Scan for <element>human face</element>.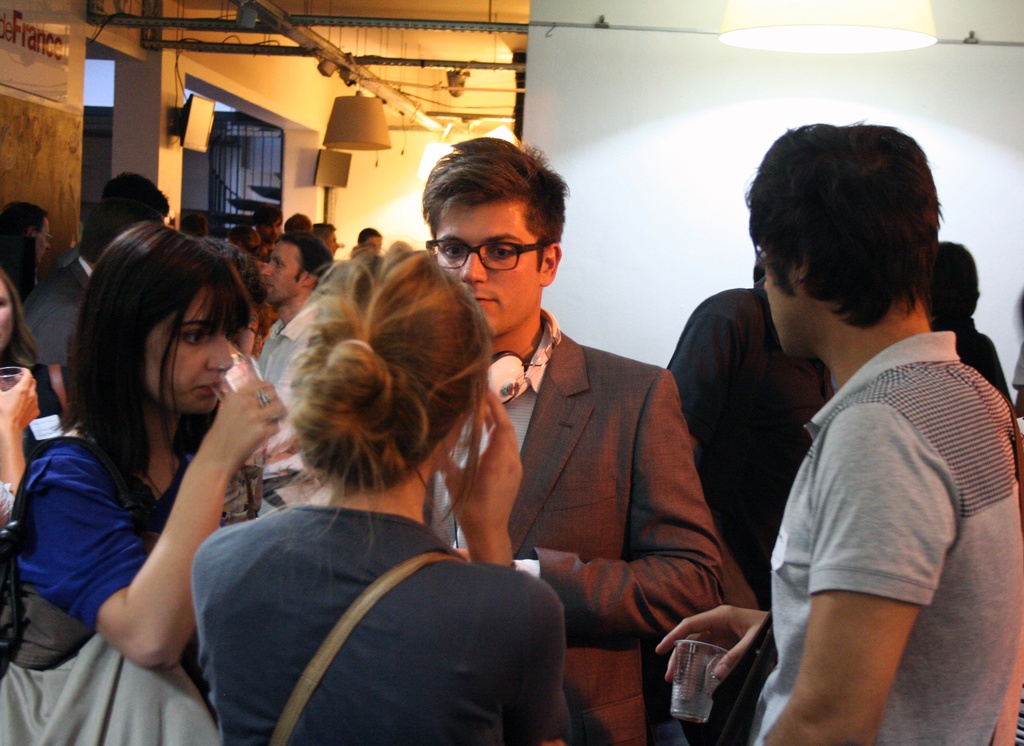
Scan result: 325:231:339:257.
